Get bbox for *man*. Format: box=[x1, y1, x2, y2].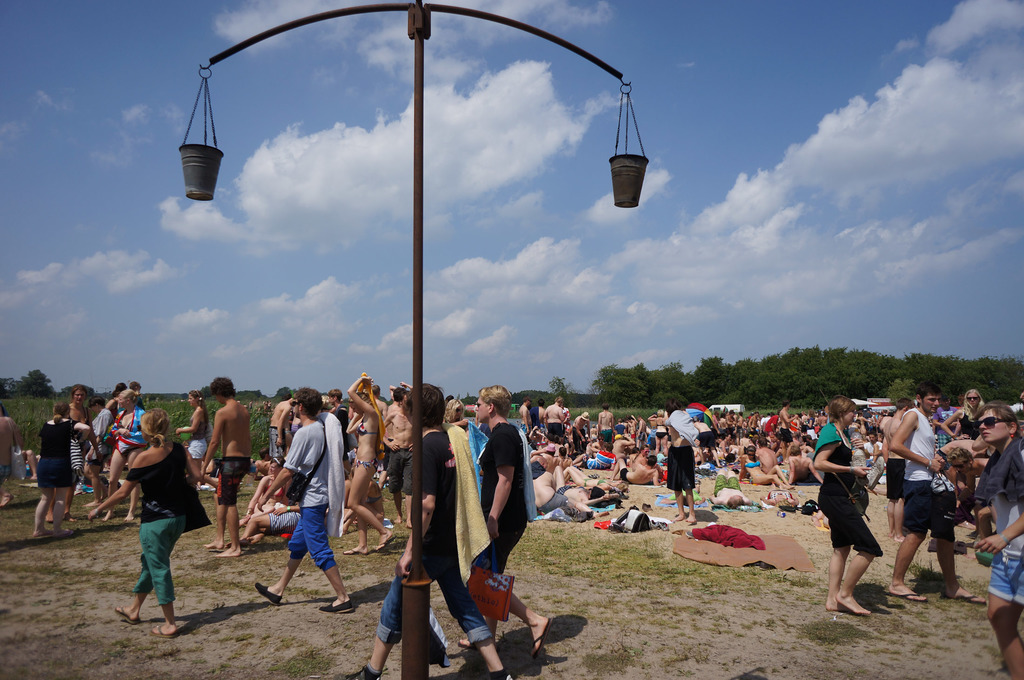
box=[634, 447, 647, 467].
